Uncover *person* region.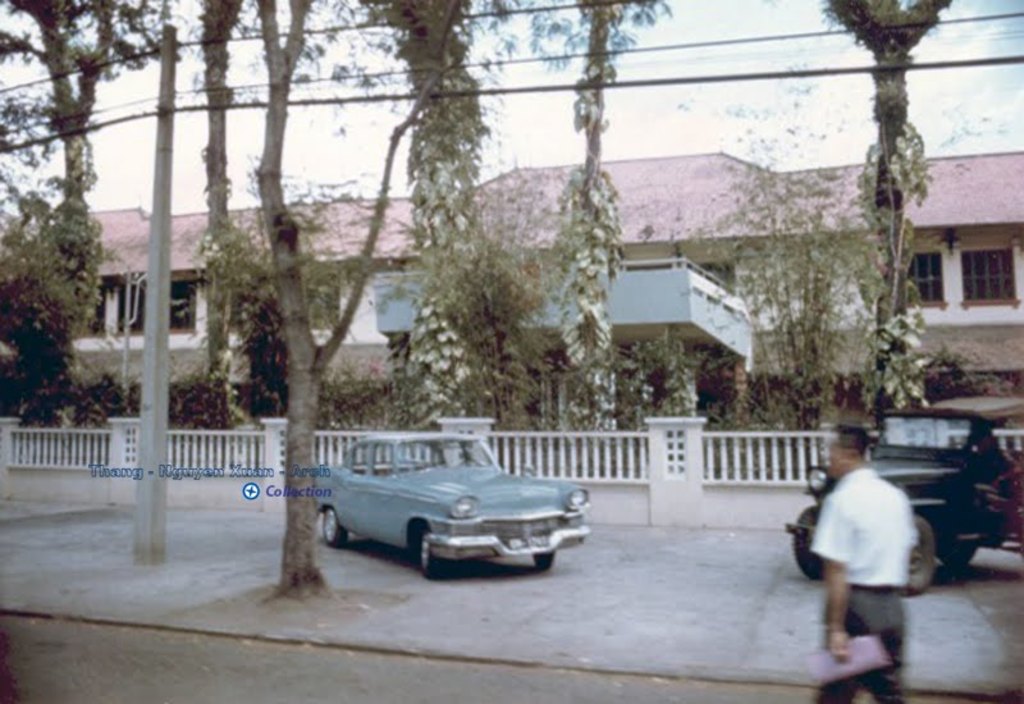
Uncovered: (965,428,1019,492).
